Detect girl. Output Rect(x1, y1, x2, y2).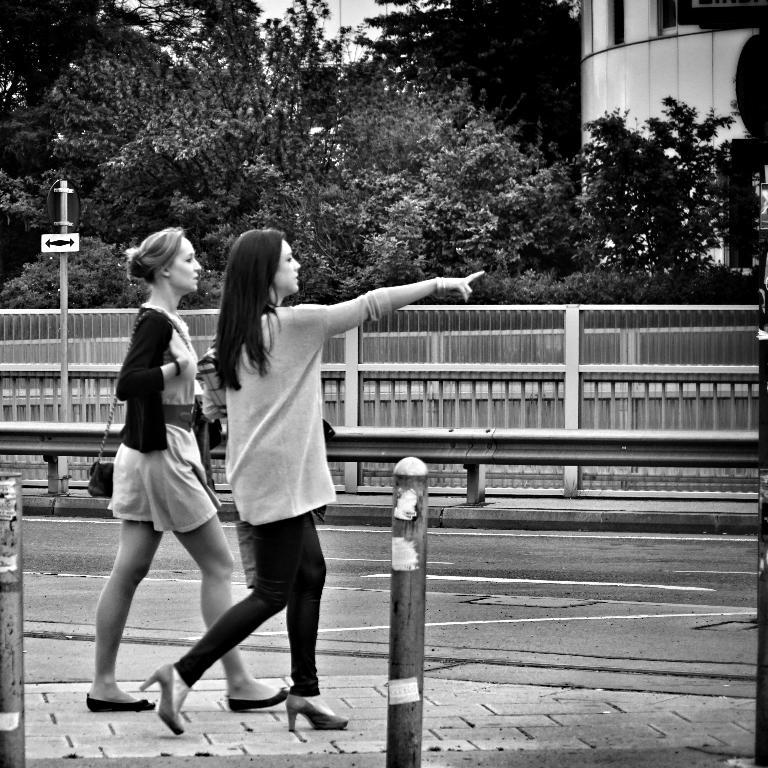
Rect(85, 229, 289, 712).
